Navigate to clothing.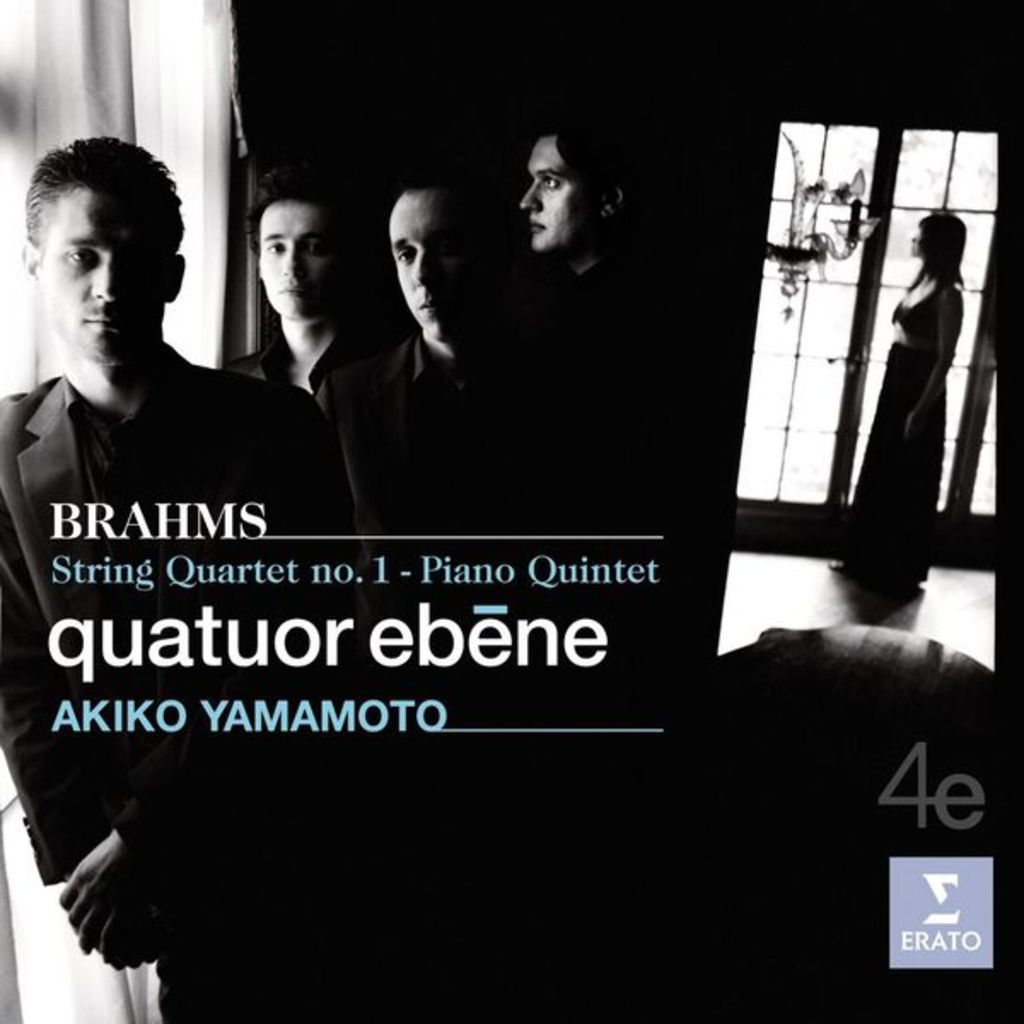
Navigation target: locate(213, 328, 382, 404).
